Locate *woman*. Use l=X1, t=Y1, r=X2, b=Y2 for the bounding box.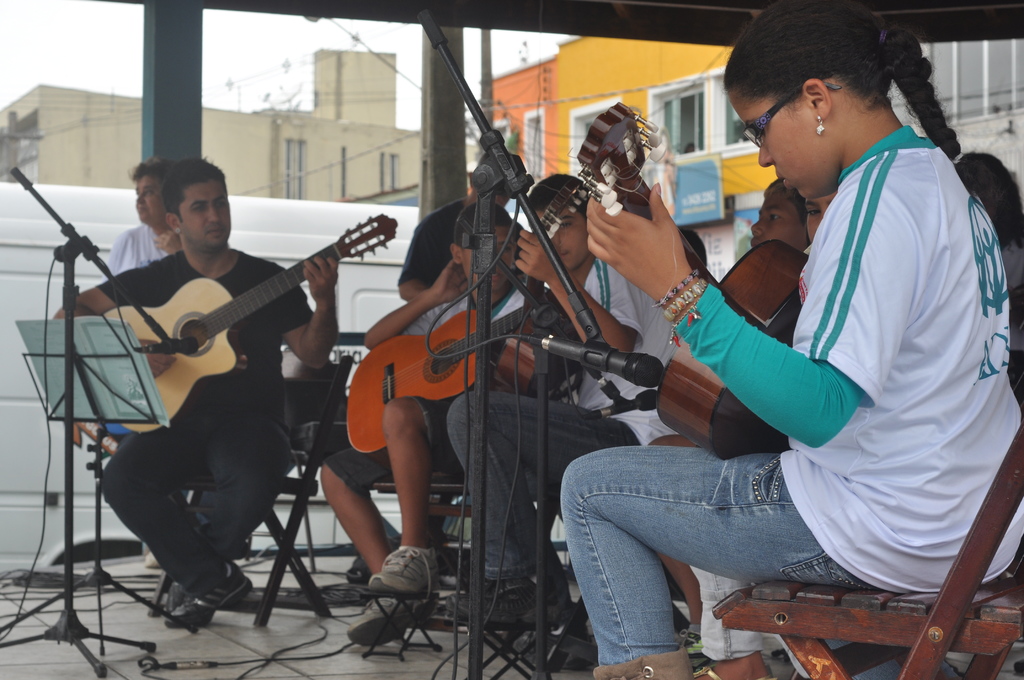
l=561, t=0, r=1023, b=679.
